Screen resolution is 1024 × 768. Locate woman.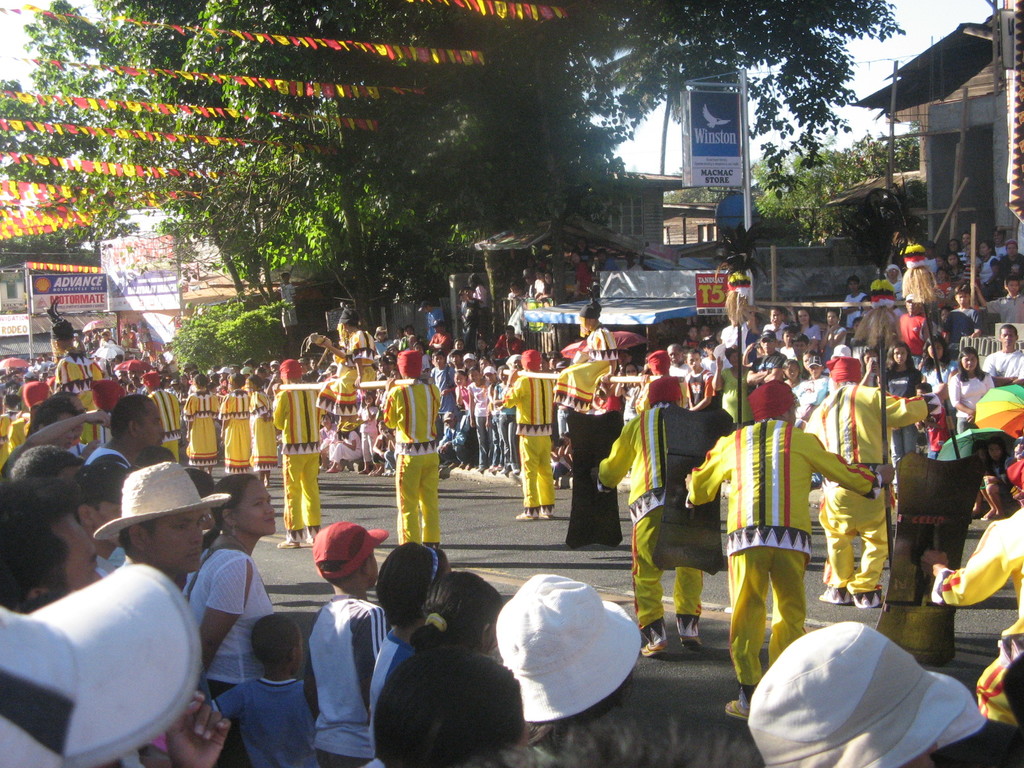
bbox=[886, 342, 922, 453].
